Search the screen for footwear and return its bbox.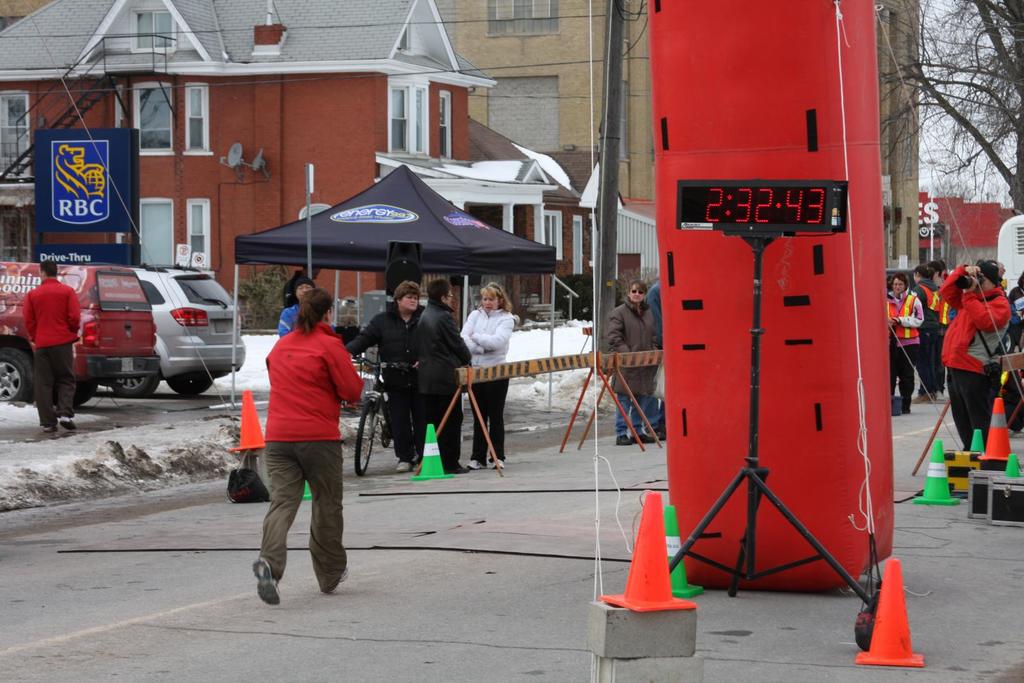
Found: bbox(251, 556, 280, 606).
